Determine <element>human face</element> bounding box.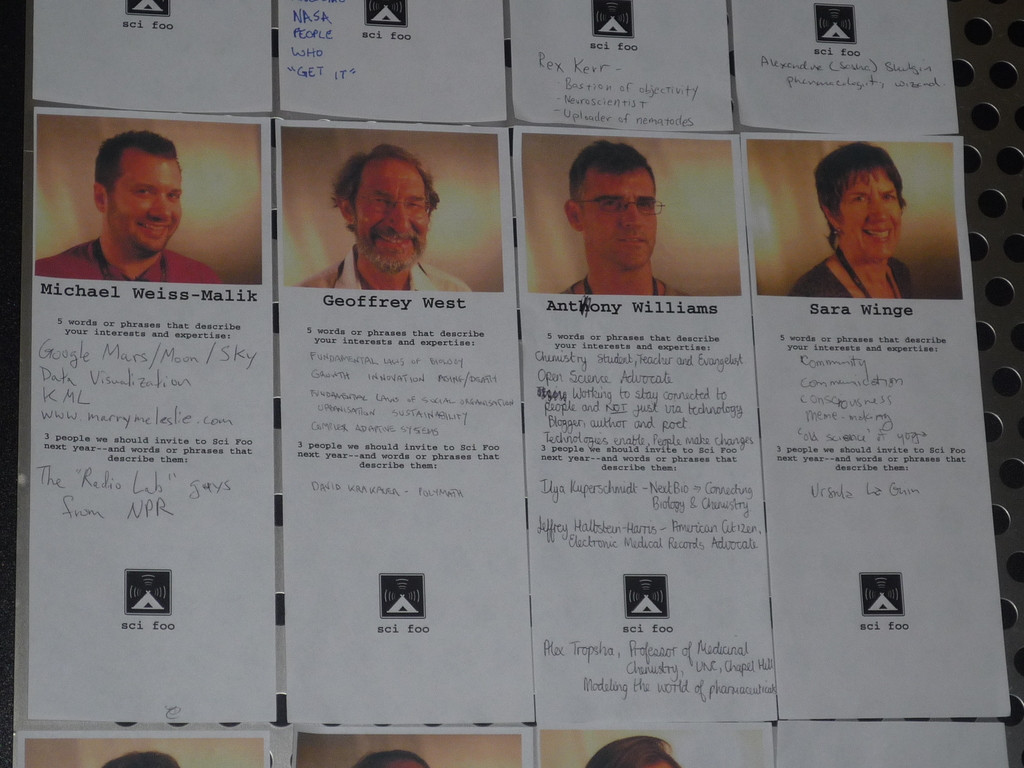
Determined: left=843, top=168, right=906, bottom=268.
